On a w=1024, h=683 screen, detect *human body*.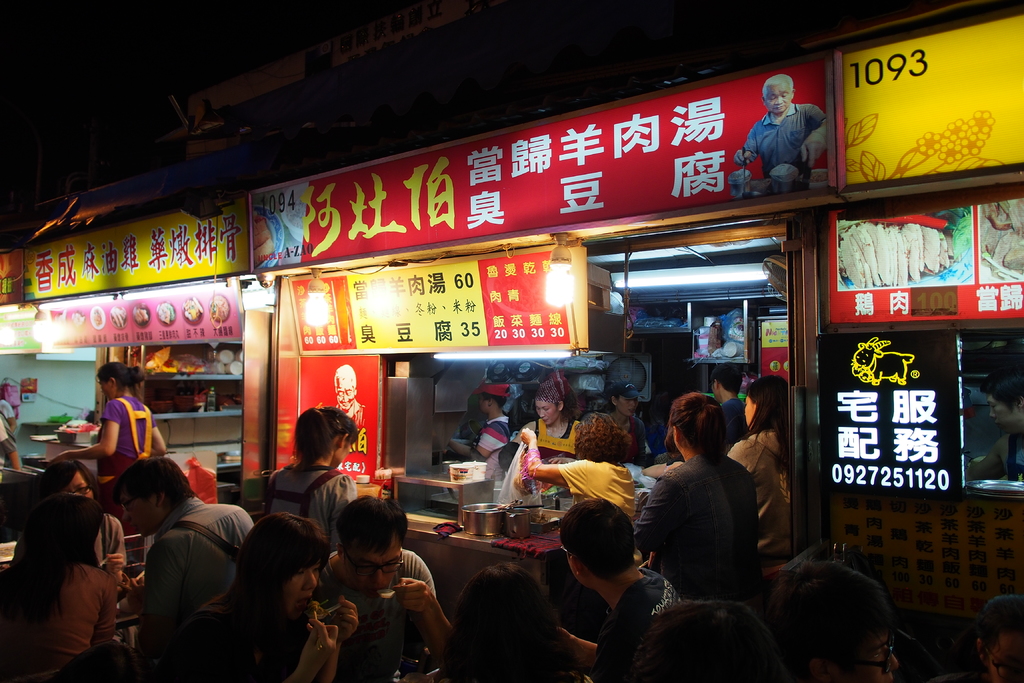
(left=521, top=375, right=575, bottom=448).
